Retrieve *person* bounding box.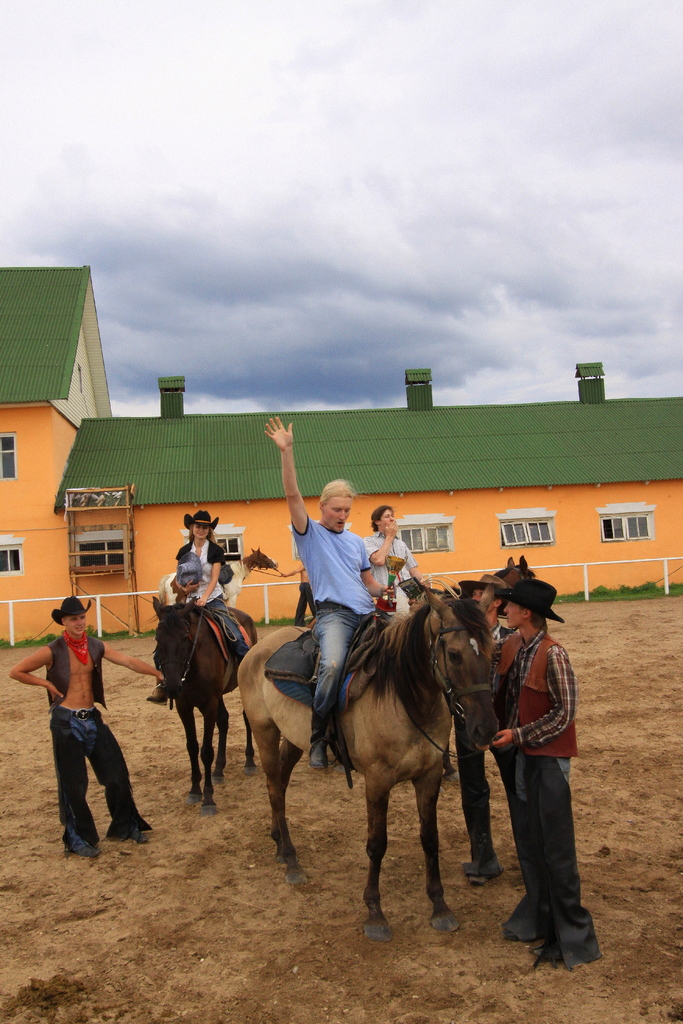
Bounding box: rect(10, 591, 165, 856).
